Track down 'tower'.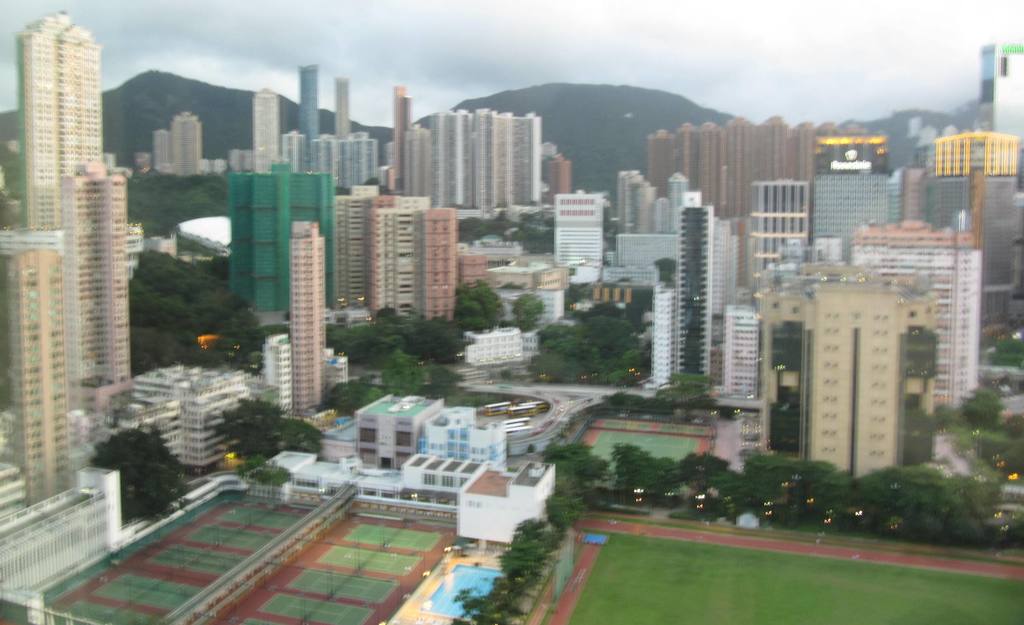
Tracked to crop(4, 251, 67, 502).
